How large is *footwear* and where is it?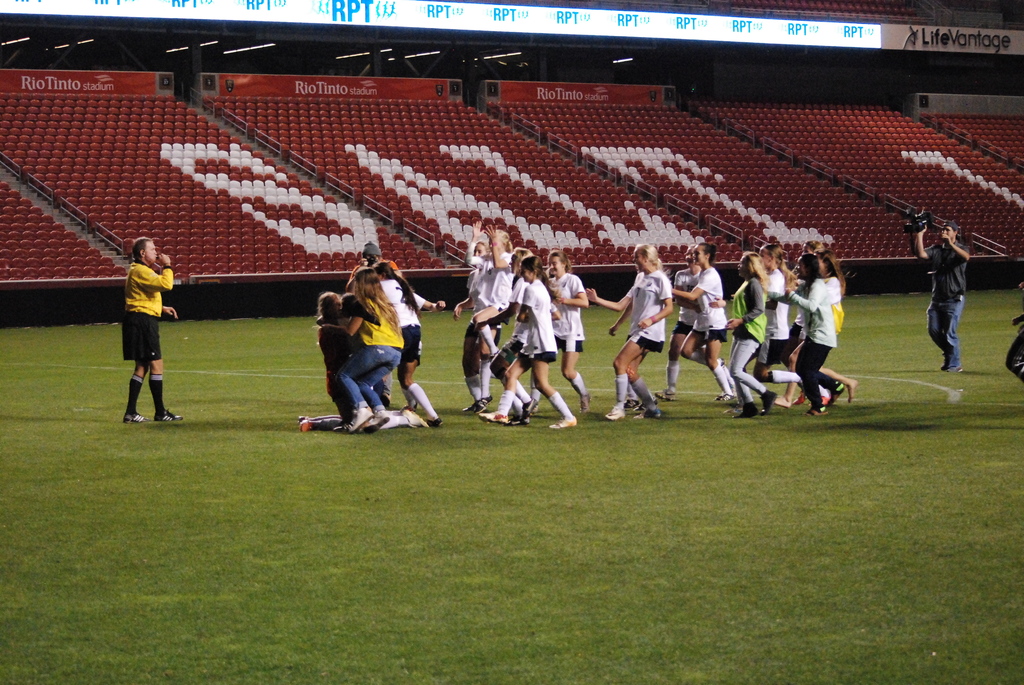
Bounding box: bbox=(730, 399, 757, 418).
